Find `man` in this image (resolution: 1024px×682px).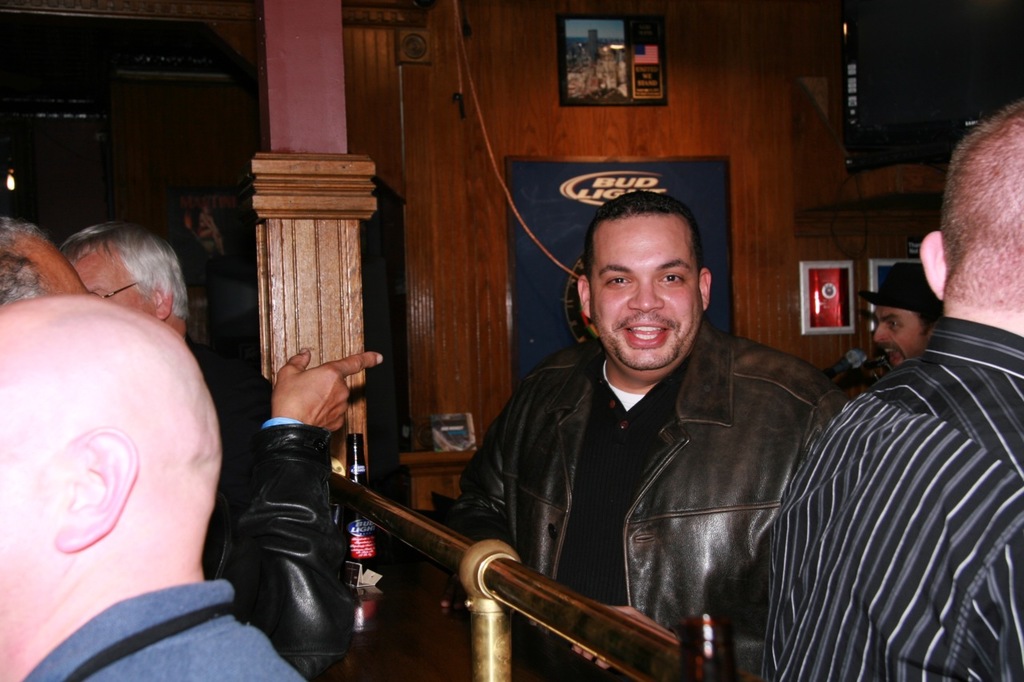
61:221:277:439.
